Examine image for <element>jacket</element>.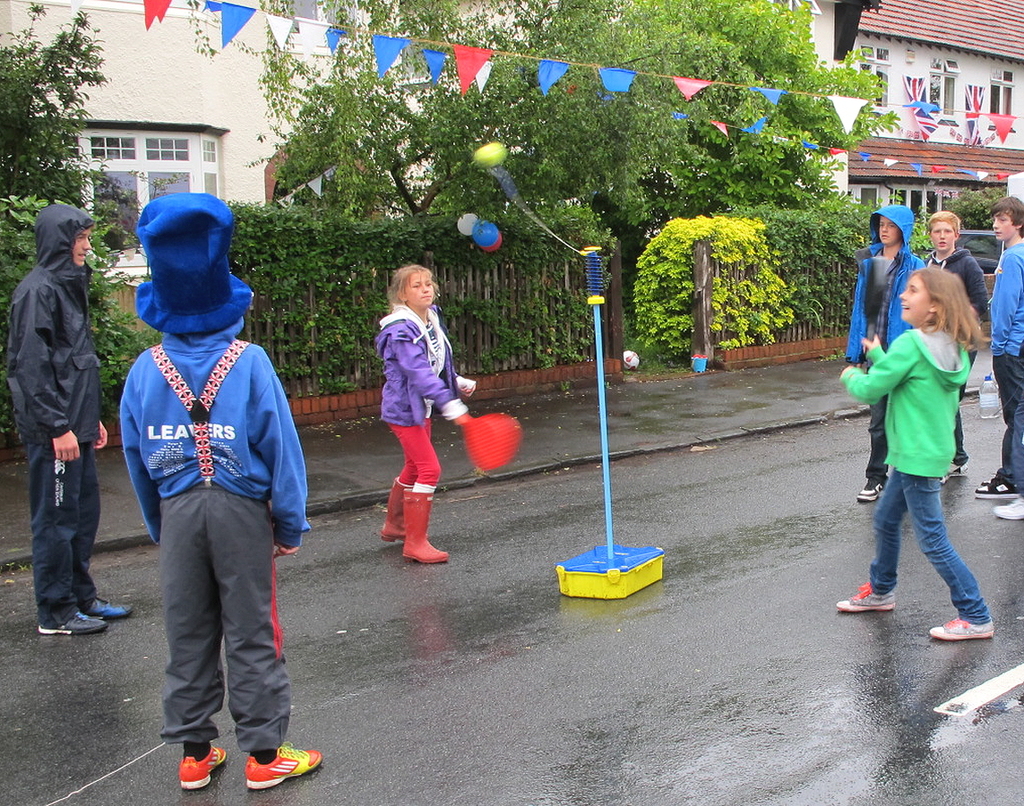
Examination result: crop(366, 302, 462, 426).
